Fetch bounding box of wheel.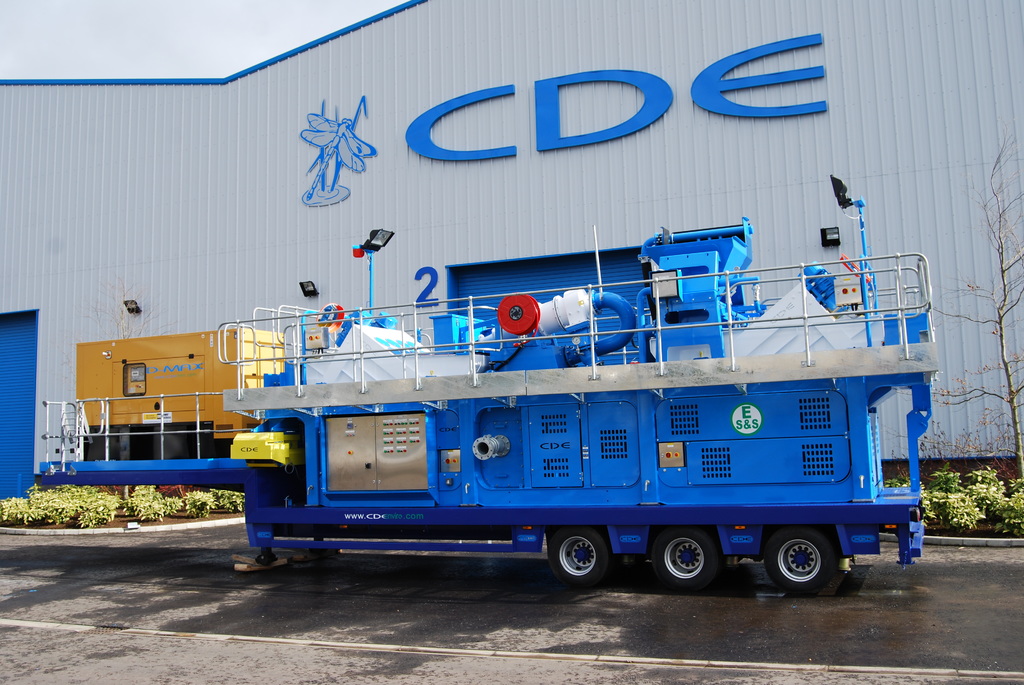
Bbox: <box>540,535,614,595</box>.
